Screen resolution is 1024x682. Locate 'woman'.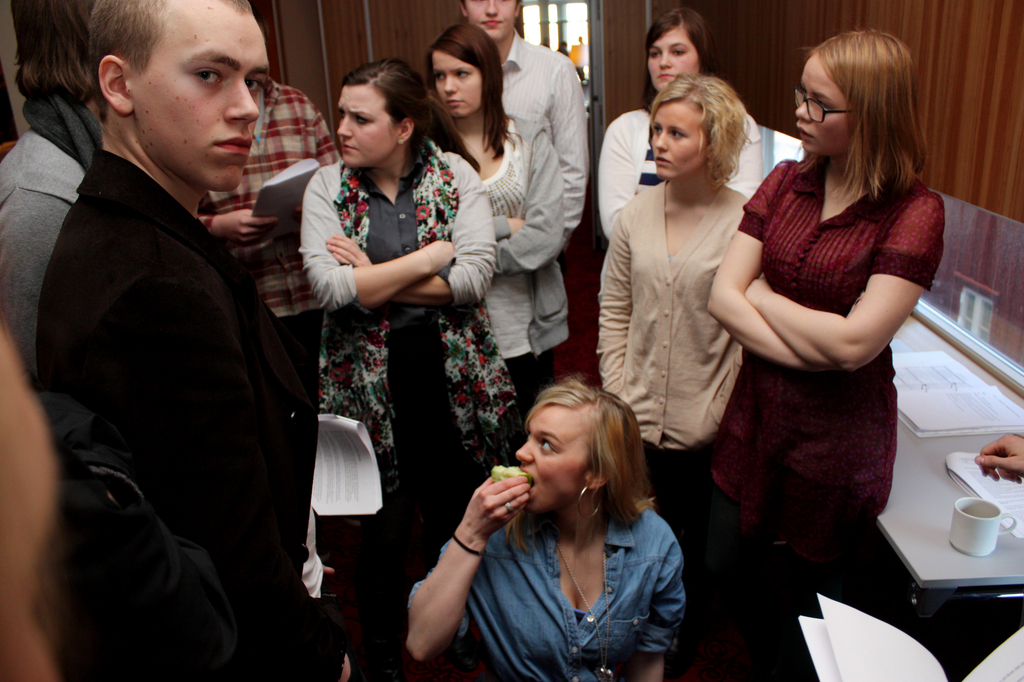
l=593, t=2, r=767, b=245.
